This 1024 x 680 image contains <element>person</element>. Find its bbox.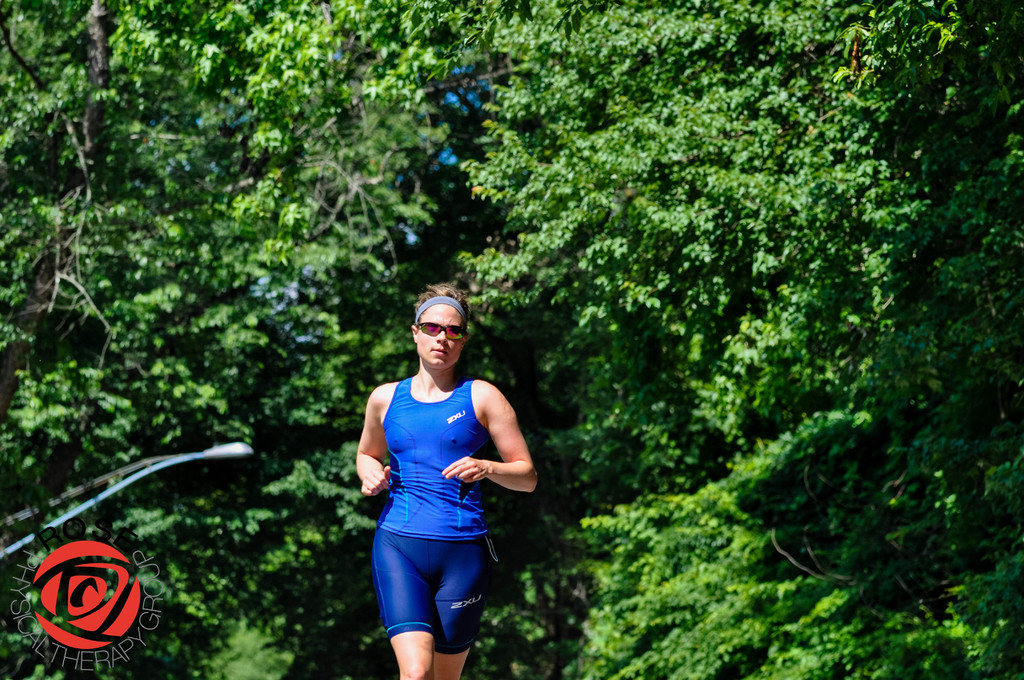
l=353, t=287, r=535, b=679.
